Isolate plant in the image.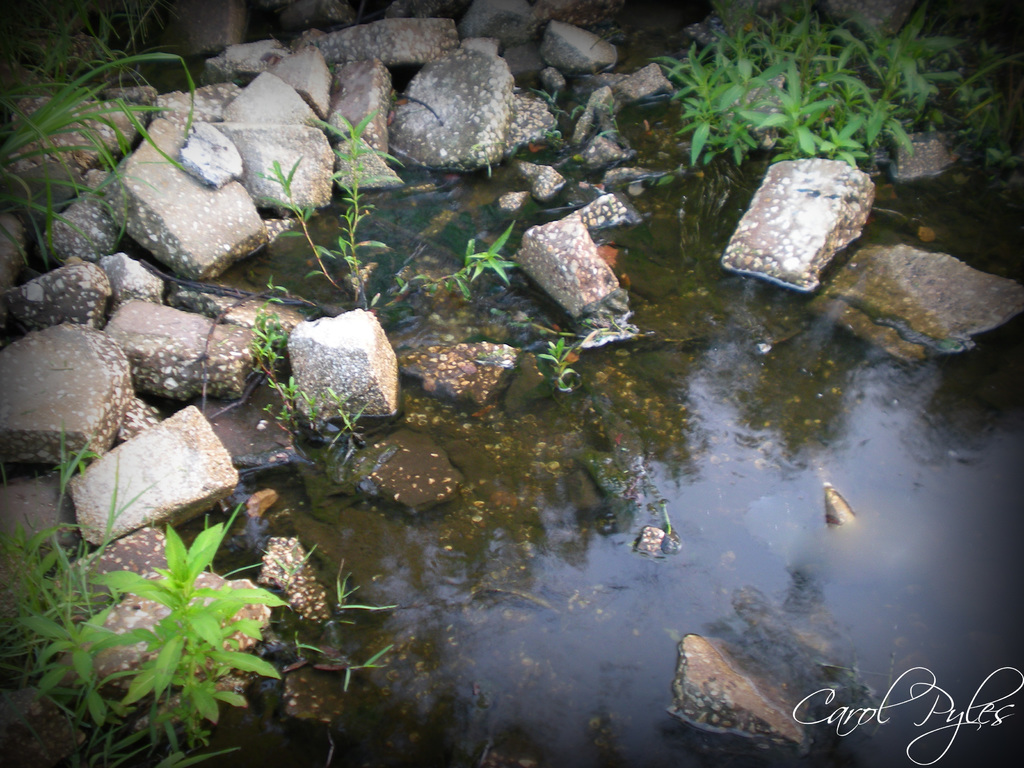
Isolated region: bbox=[536, 331, 591, 403].
